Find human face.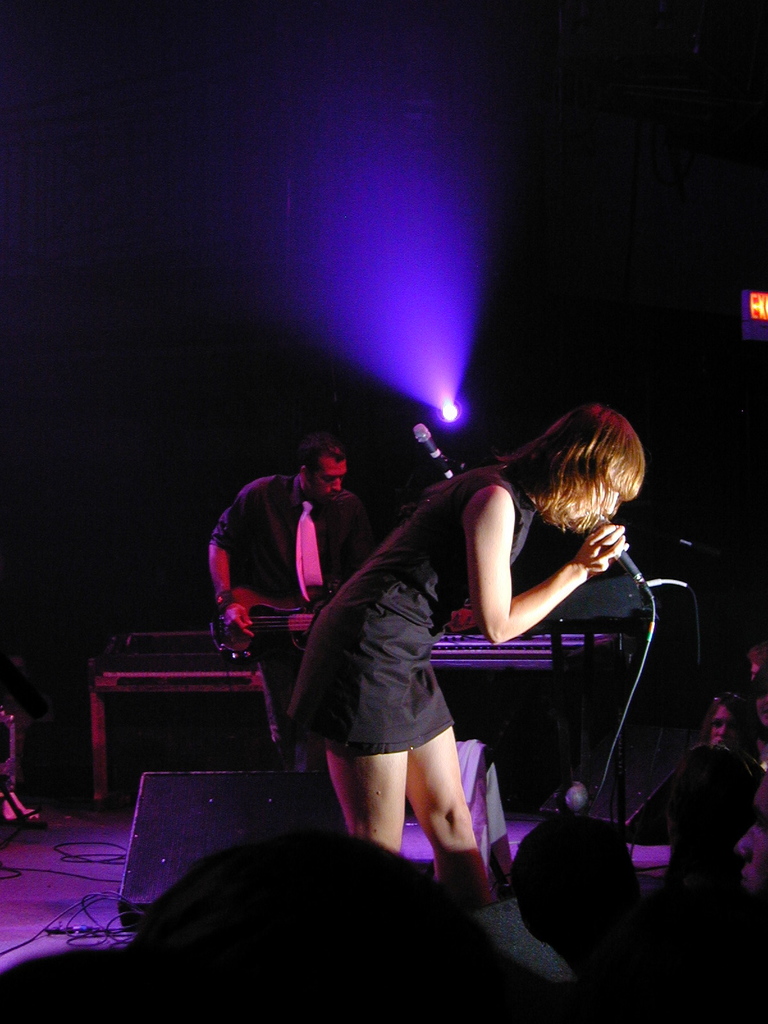
bbox=(571, 486, 623, 533).
